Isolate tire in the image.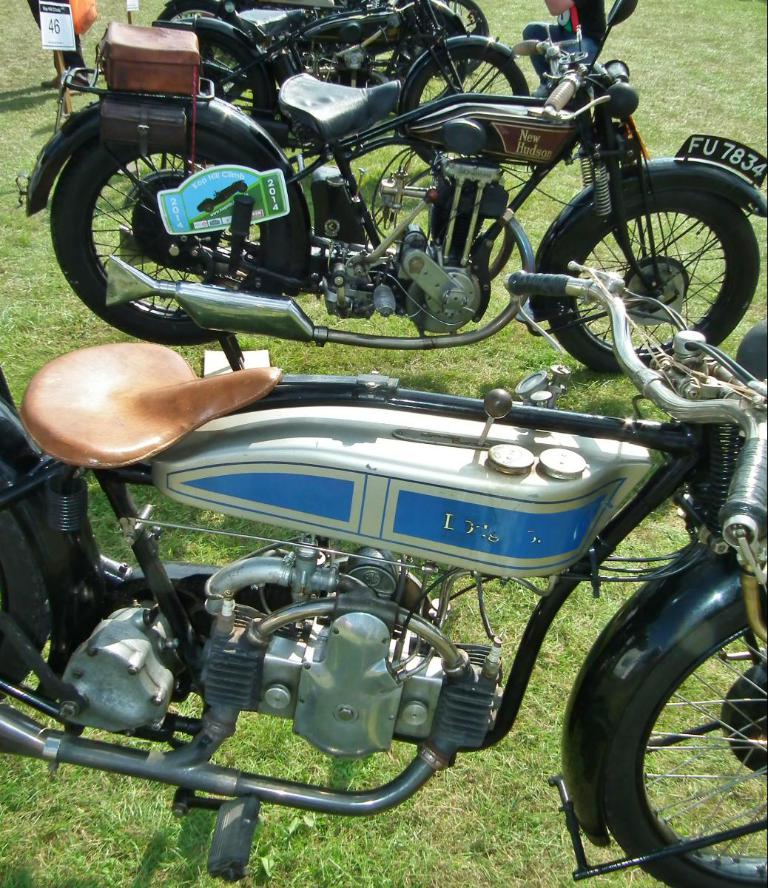
Isolated region: bbox(399, 47, 534, 159).
